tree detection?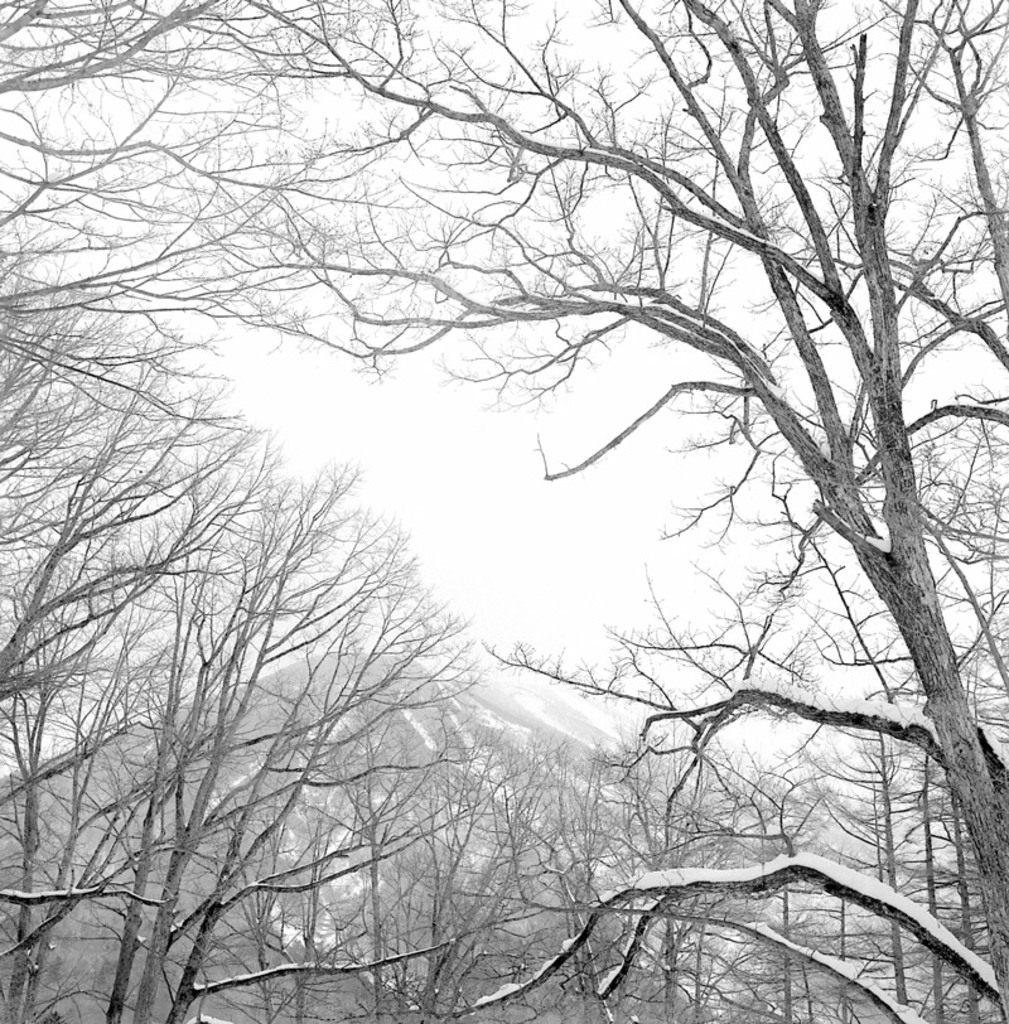
box(201, 634, 474, 1023)
